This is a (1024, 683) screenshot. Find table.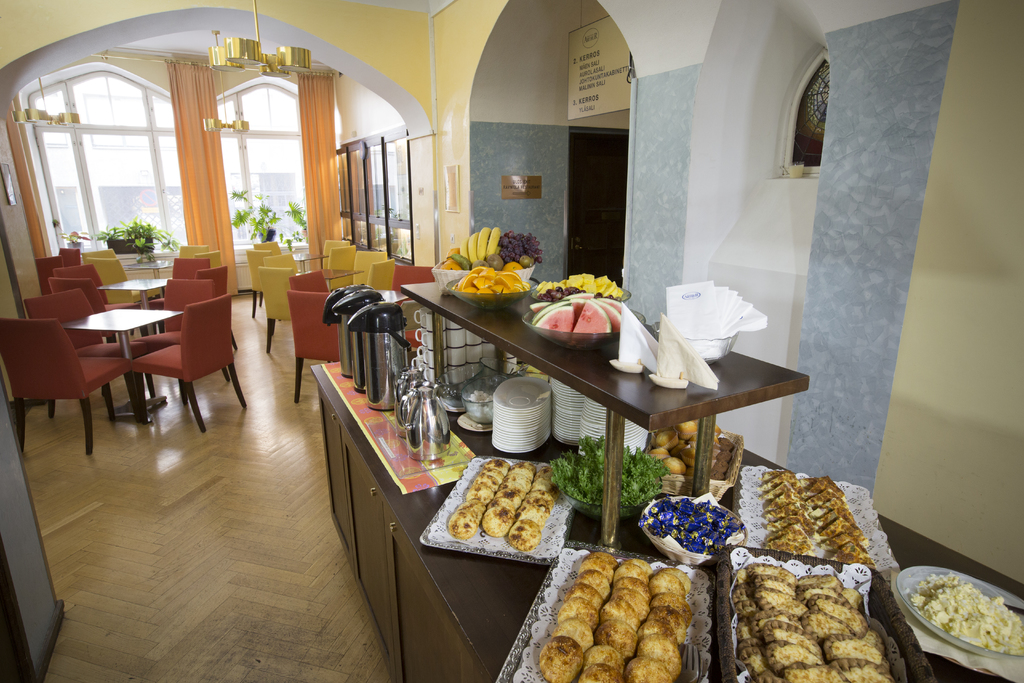
Bounding box: box=[124, 252, 172, 278].
